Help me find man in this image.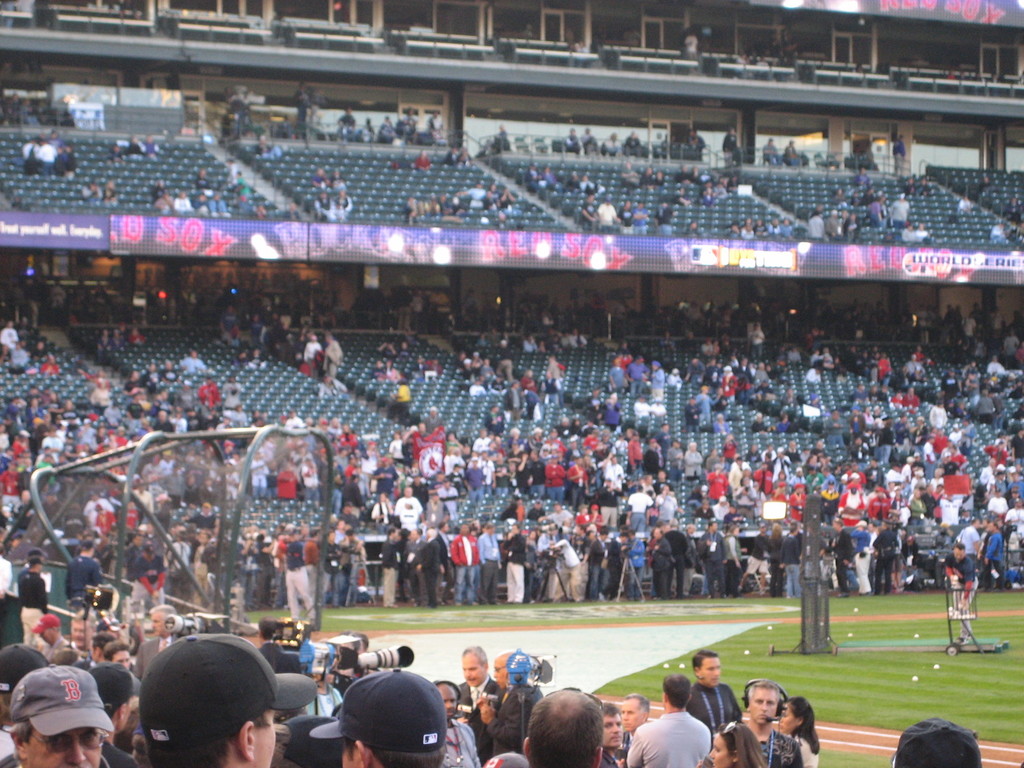
Found it: x1=43 y1=610 x2=64 y2=666.
